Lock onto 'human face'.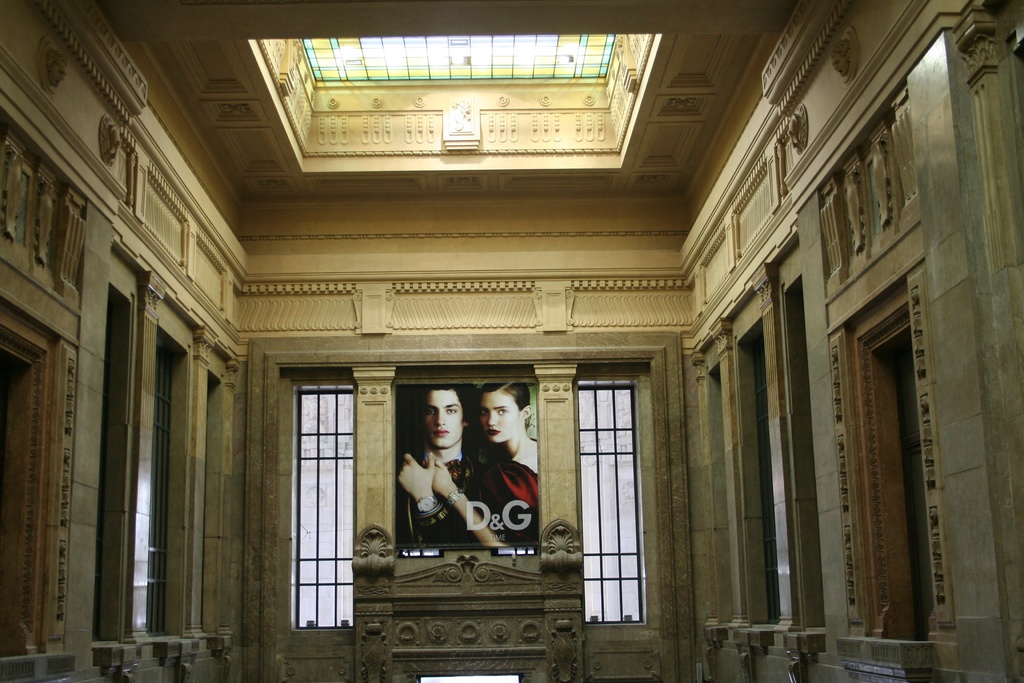
Locked: bbox=[423, 389, 463, 448].
